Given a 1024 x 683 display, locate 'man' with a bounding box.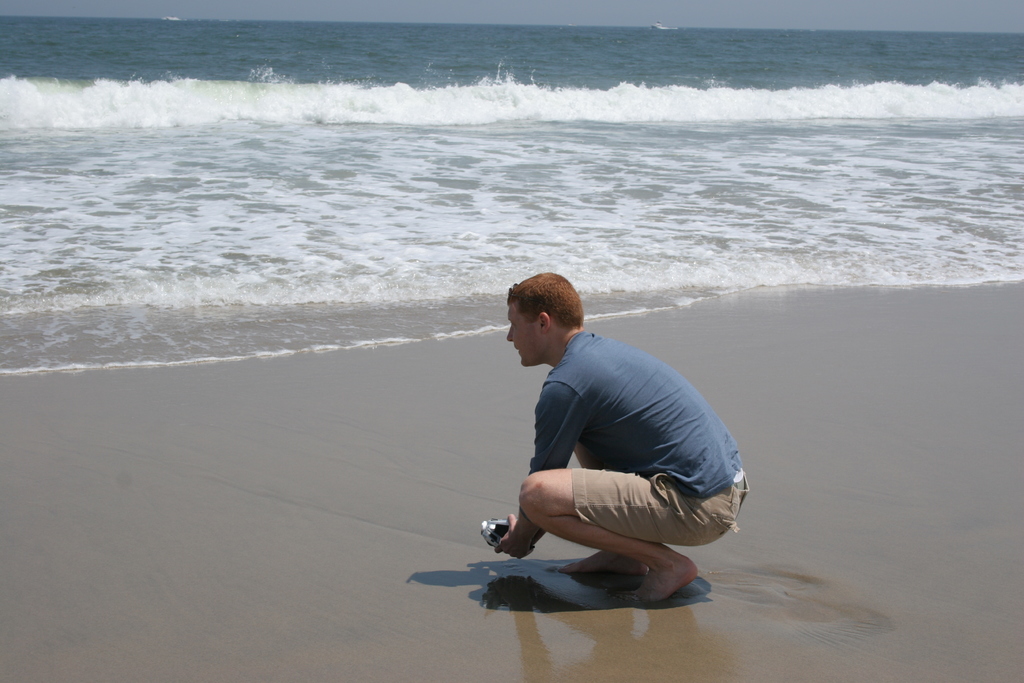
Located: x1=472, y1=272, x2=737, y2=608.
